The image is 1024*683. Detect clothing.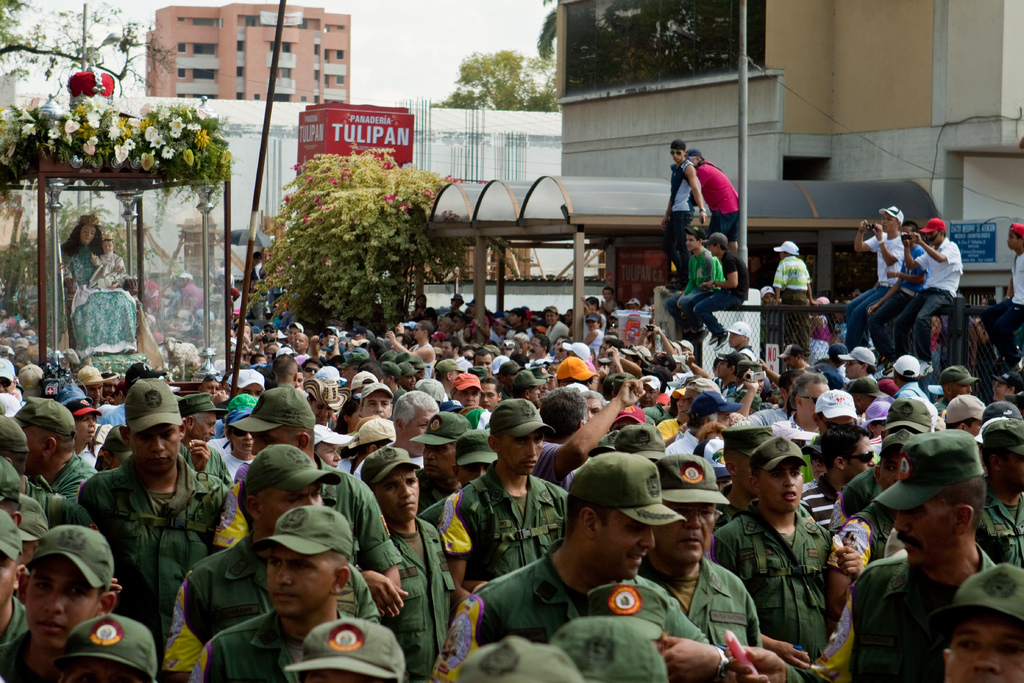
Detection: Rect(668, 166, 700, 276).
